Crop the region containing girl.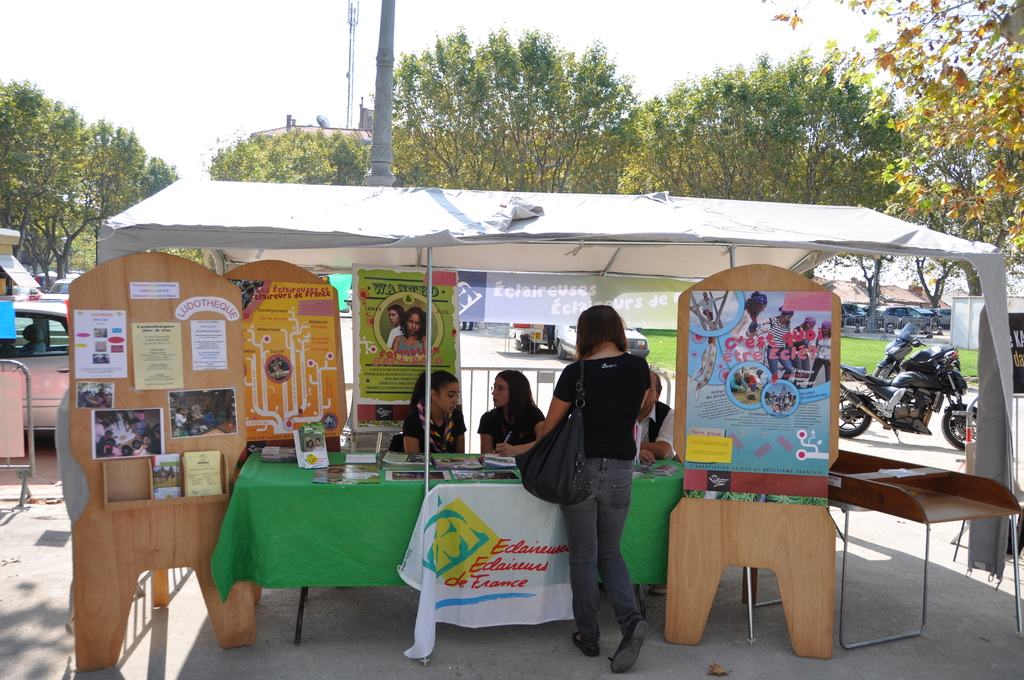
Crop region: box(741, 368, 760, 391).
